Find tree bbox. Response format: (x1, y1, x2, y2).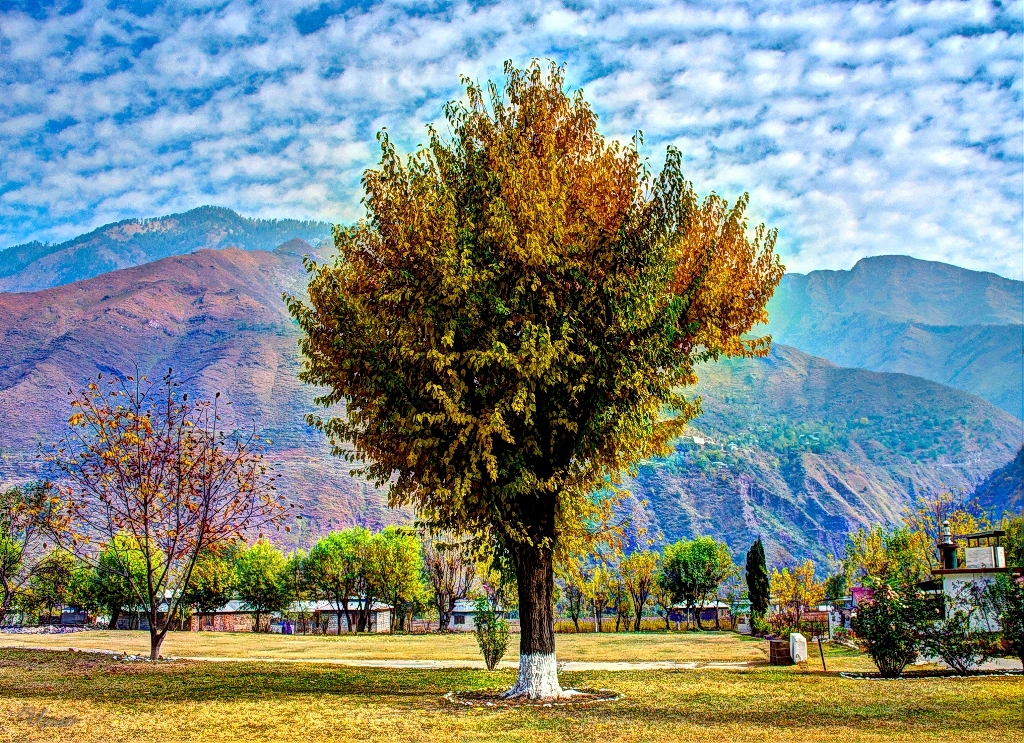
(54, 551, 99, 615).
